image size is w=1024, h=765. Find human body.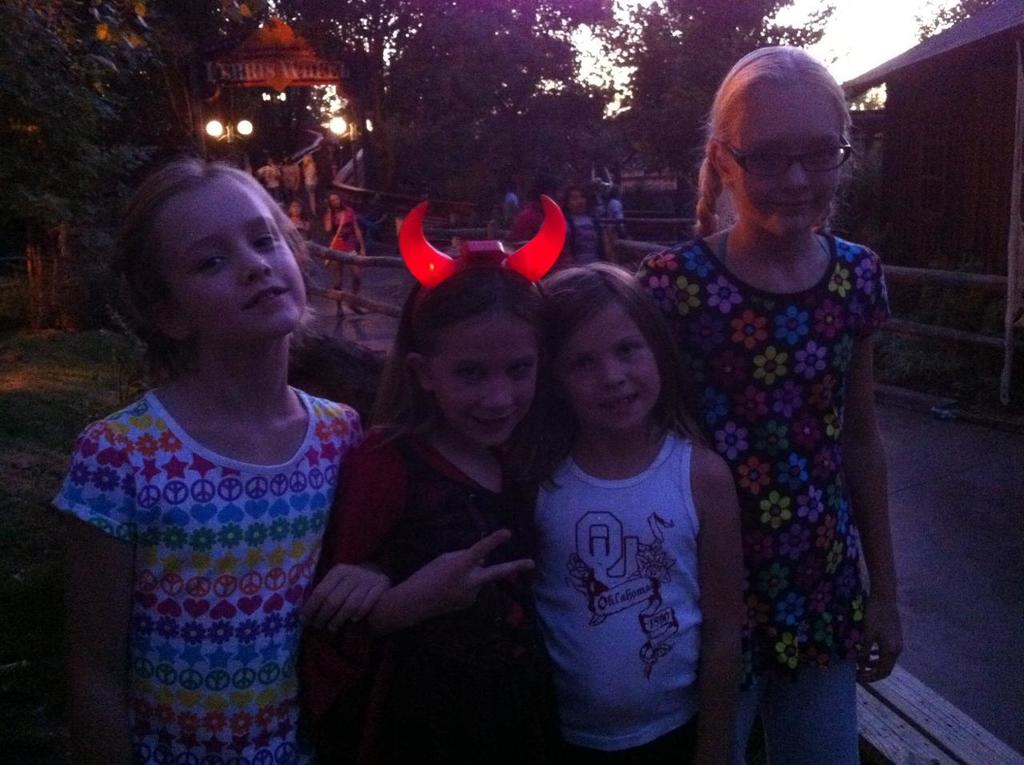
{"x1": 280, "y1": 162, "x2": 300, "y2": 203}.
